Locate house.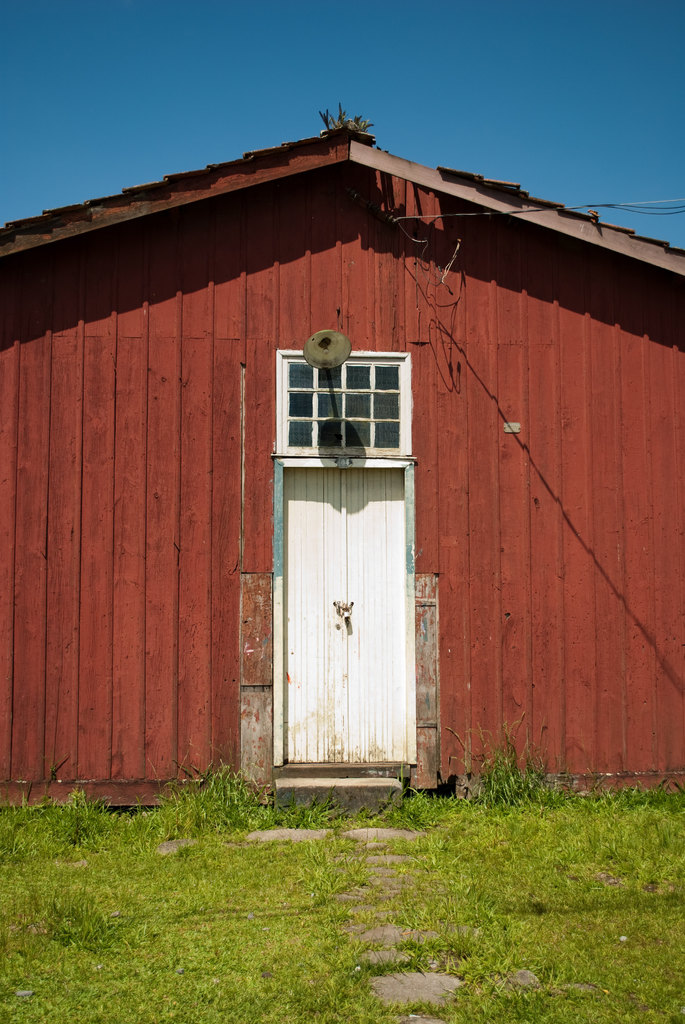
Bounding box: (0,117,684,813).
